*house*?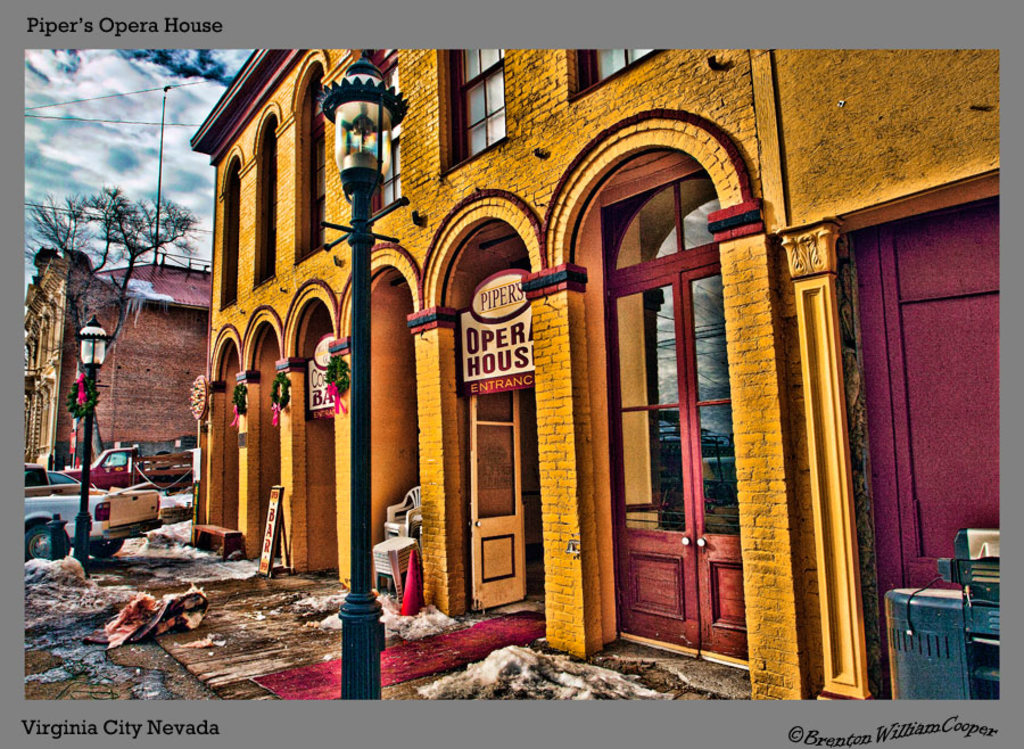
[189, 47, 998, 700]
